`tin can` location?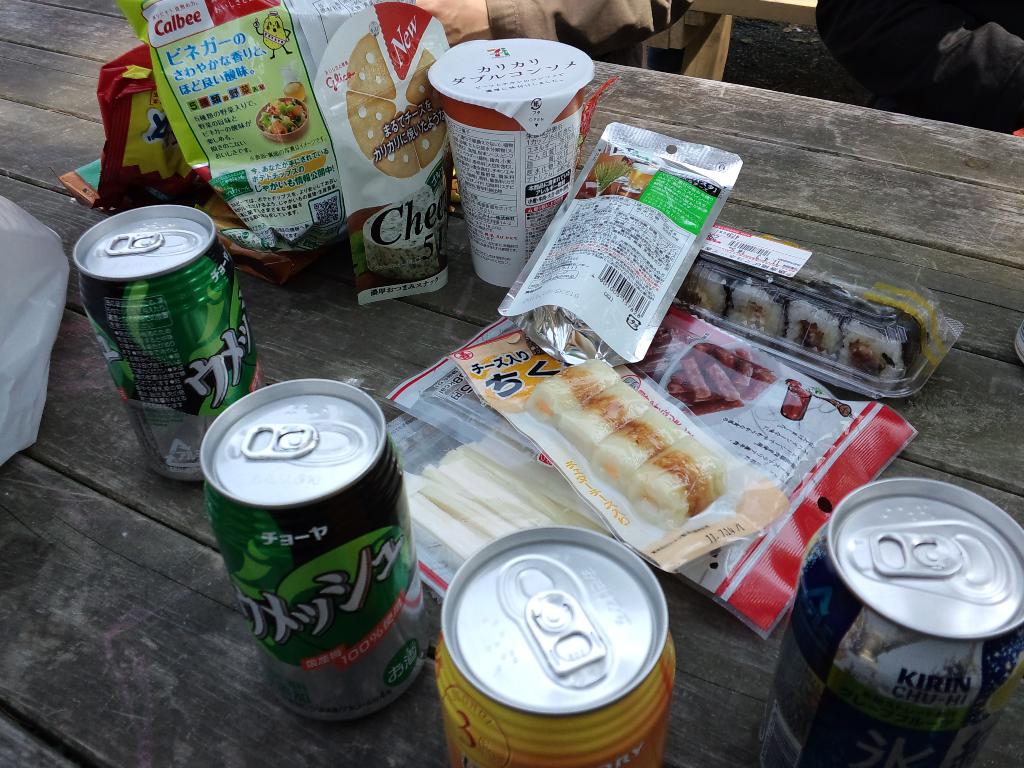
[x1=759, y1=477, x2=1022, y2=765]
